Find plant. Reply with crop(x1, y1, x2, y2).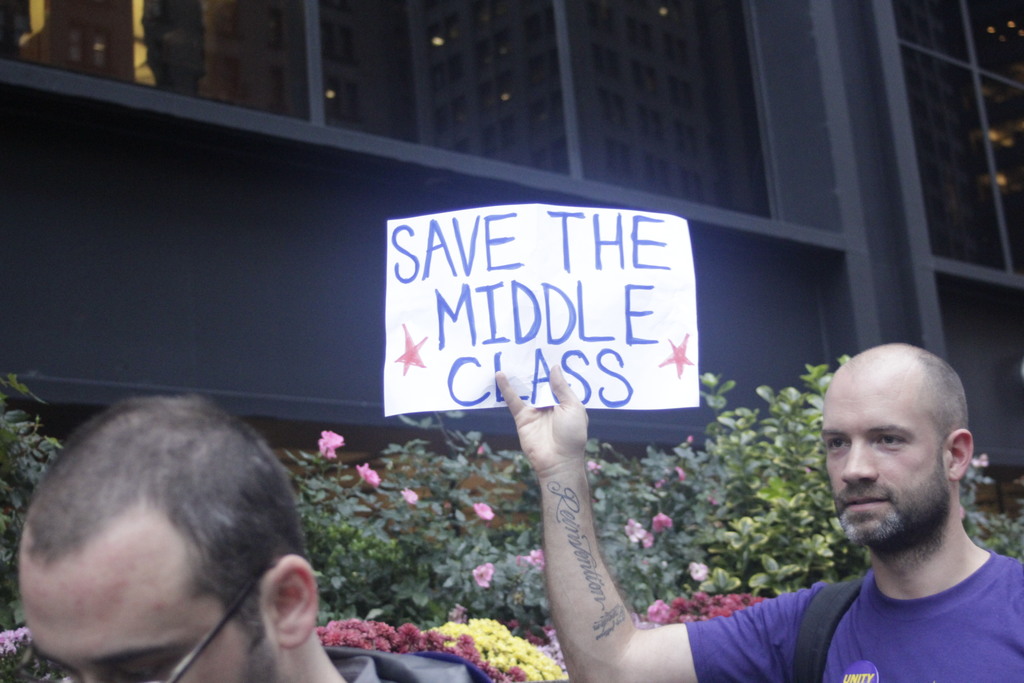
crop(0, 371, 68, 682).
